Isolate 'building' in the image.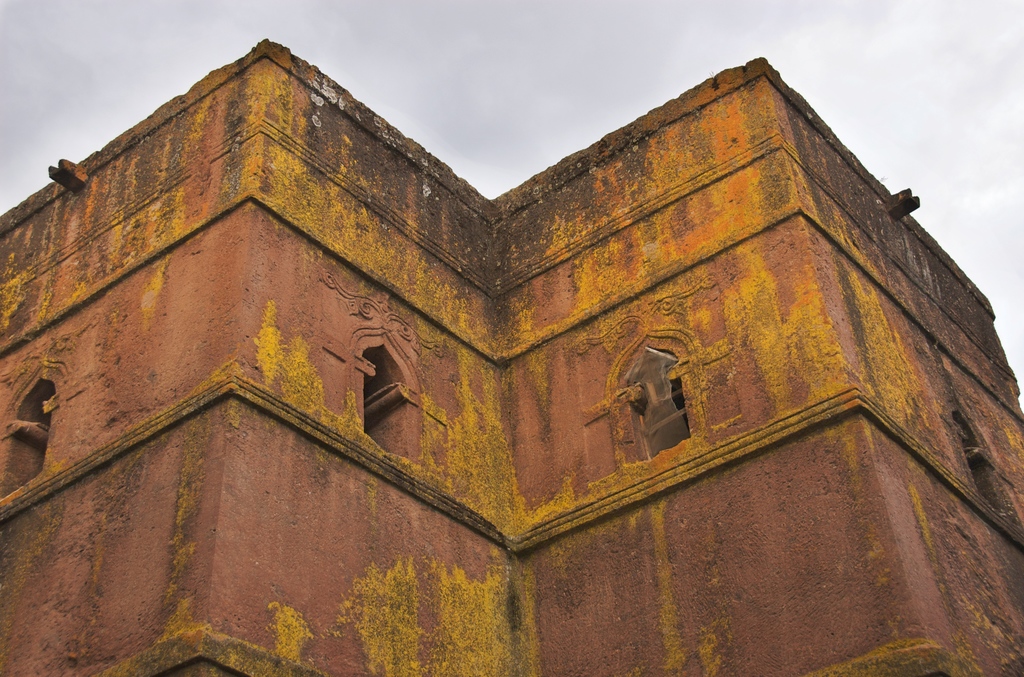
Isolated region: 0 37 1023 676.
